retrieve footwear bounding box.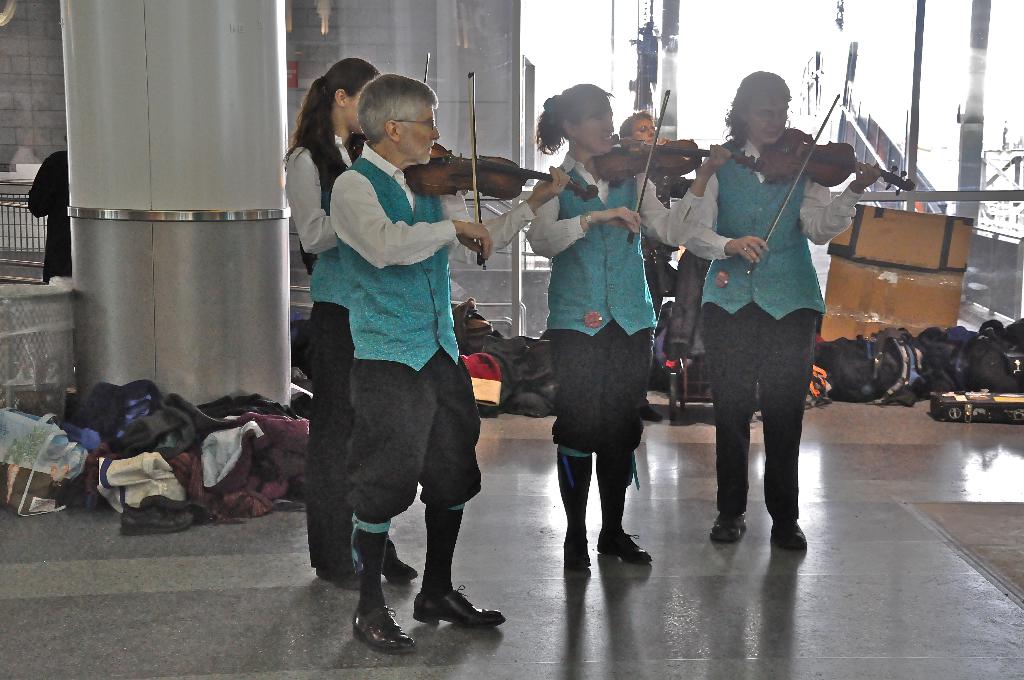
Bounding box: detection(141, 492, 212, 522).
